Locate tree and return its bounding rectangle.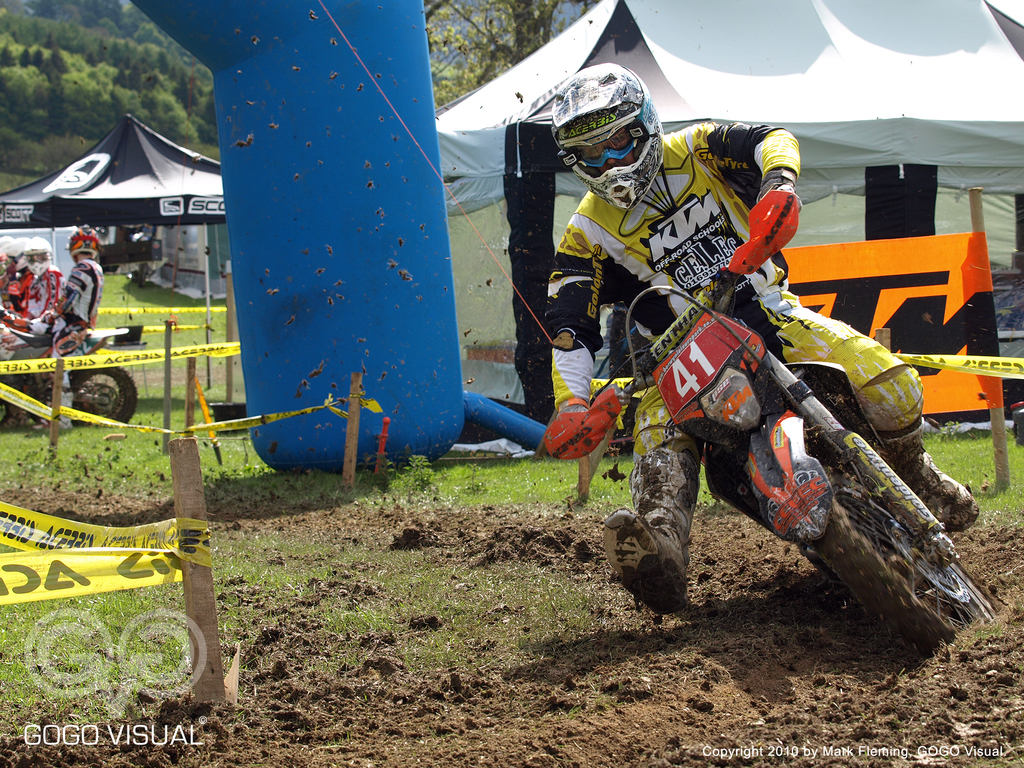
region(424, 0, 601, 414).
